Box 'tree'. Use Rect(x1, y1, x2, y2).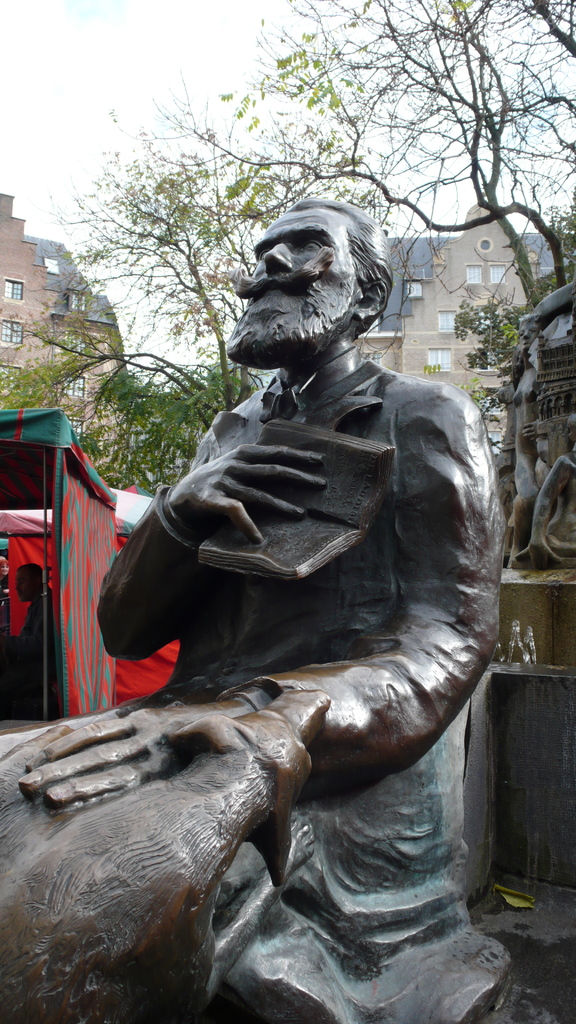
Rect(106, 0, 575, 312).
